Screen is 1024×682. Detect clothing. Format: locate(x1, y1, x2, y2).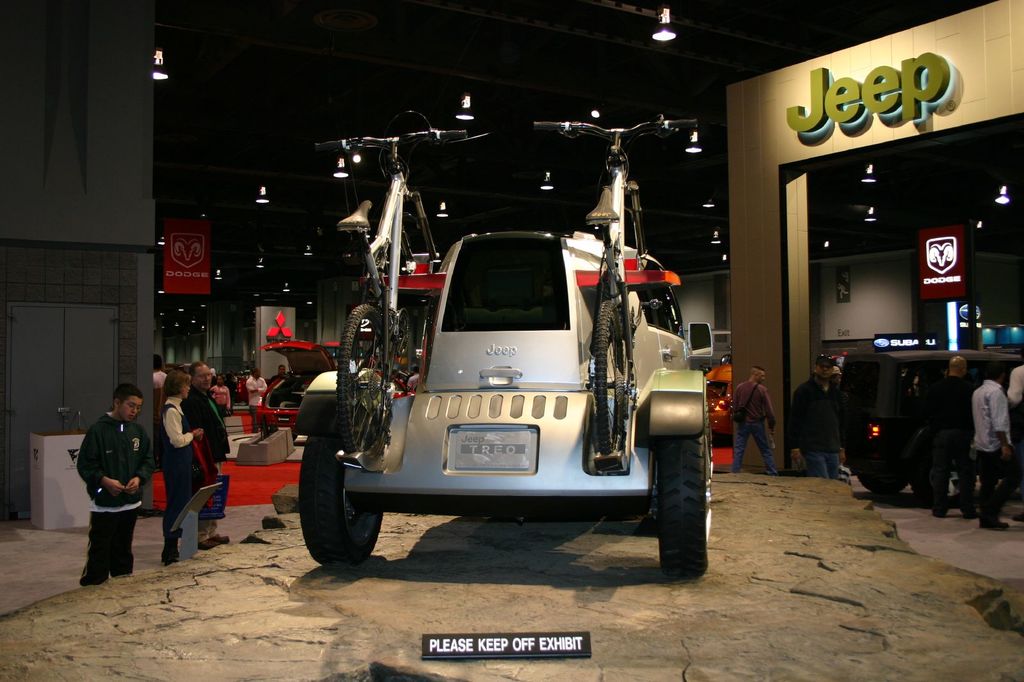
locate(796, 365, 839, 474).
